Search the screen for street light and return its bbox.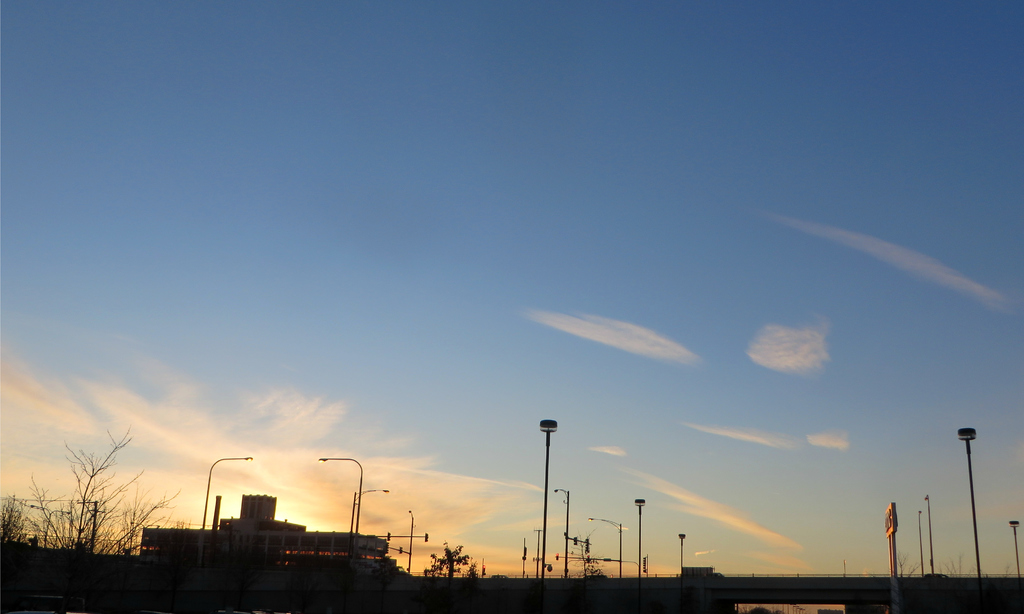
Found: 632:495:645:578.
